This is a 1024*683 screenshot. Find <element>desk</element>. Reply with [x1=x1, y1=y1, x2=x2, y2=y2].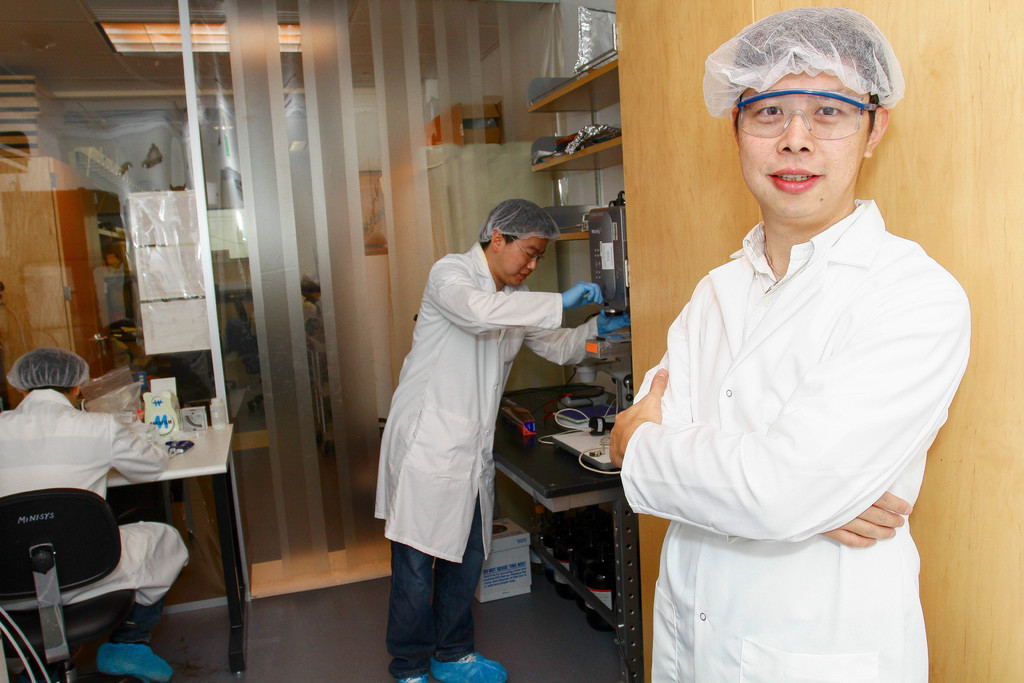
[x1=109, y1=425, x2=236, y2=669].
